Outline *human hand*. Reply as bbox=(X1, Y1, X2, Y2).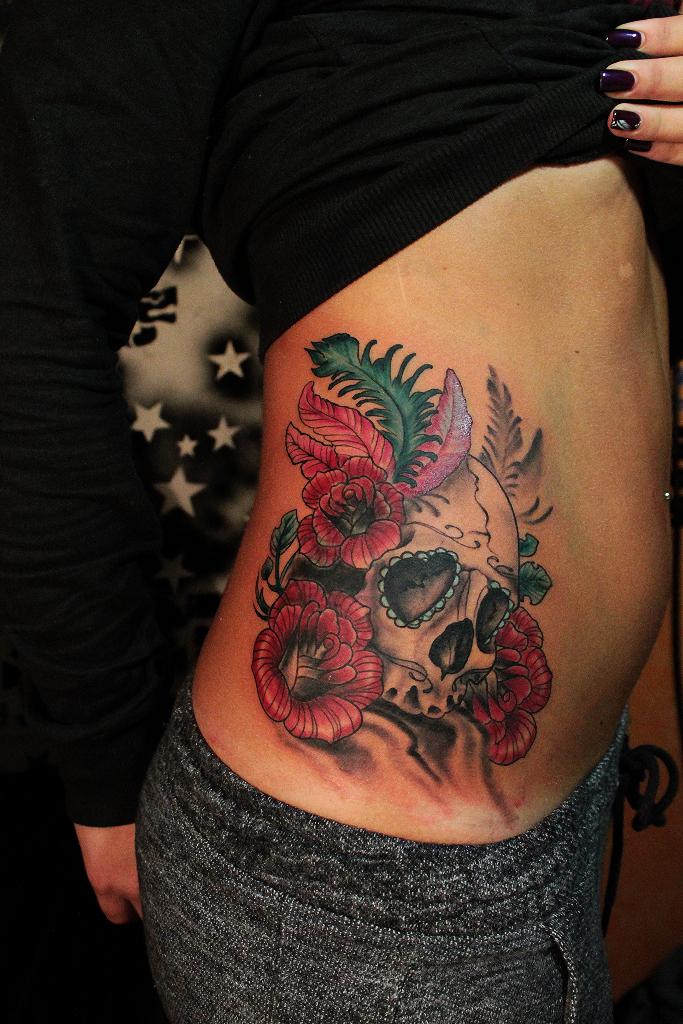
bbox=(69, 823, 143, 934).
